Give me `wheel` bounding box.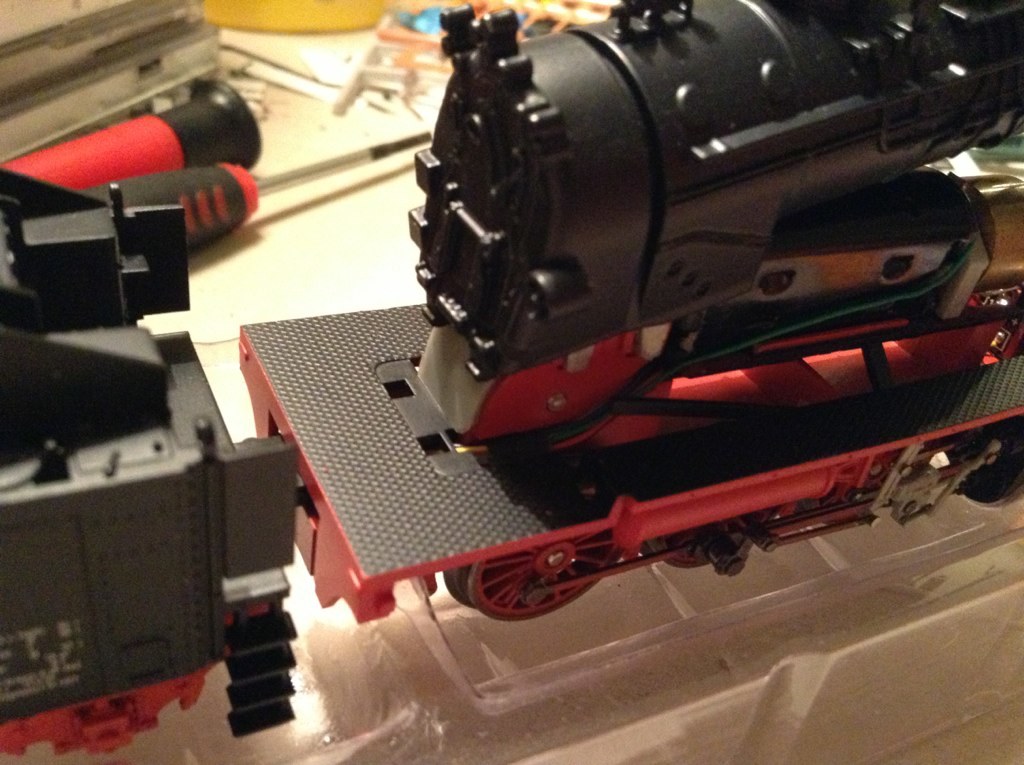
Rect(651, 517, 760, 569).
